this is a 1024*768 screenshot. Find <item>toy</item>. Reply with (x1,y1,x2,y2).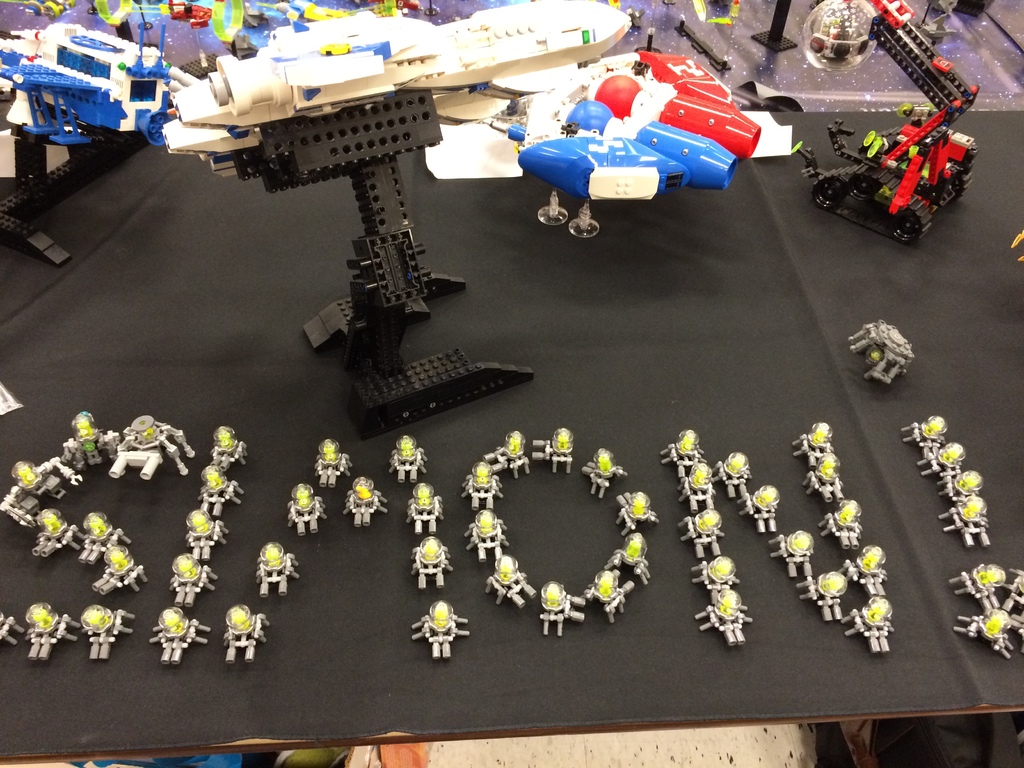
(108,416,197,478).
